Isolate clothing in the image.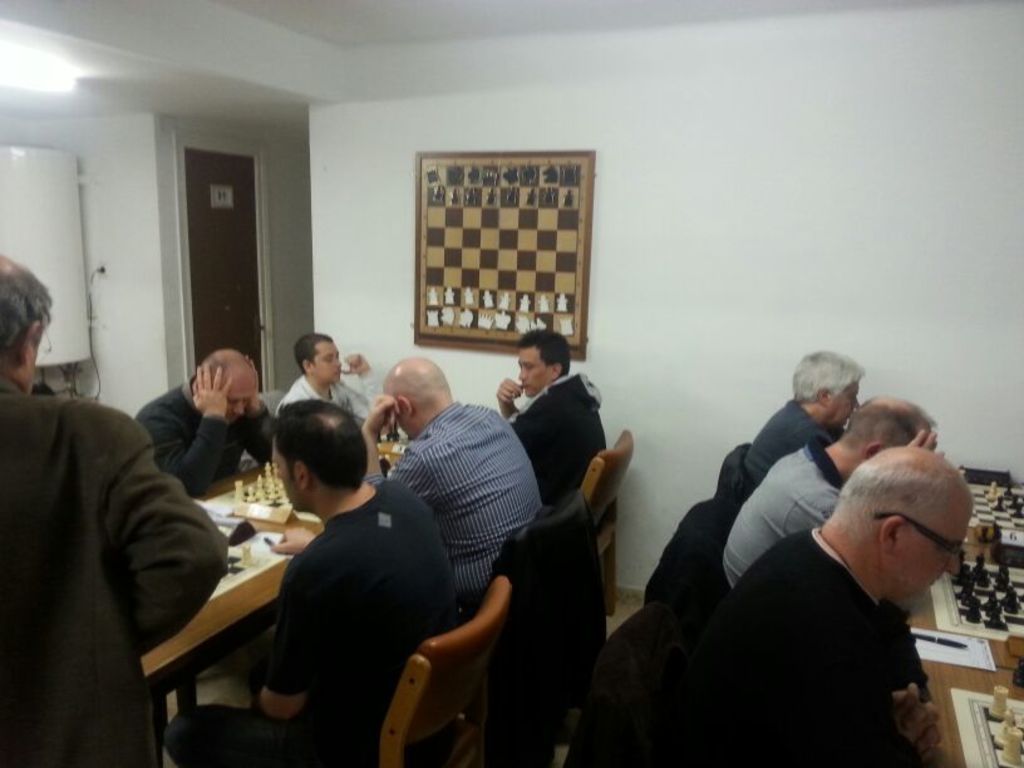
Isolated region: (0,366,230,767).
